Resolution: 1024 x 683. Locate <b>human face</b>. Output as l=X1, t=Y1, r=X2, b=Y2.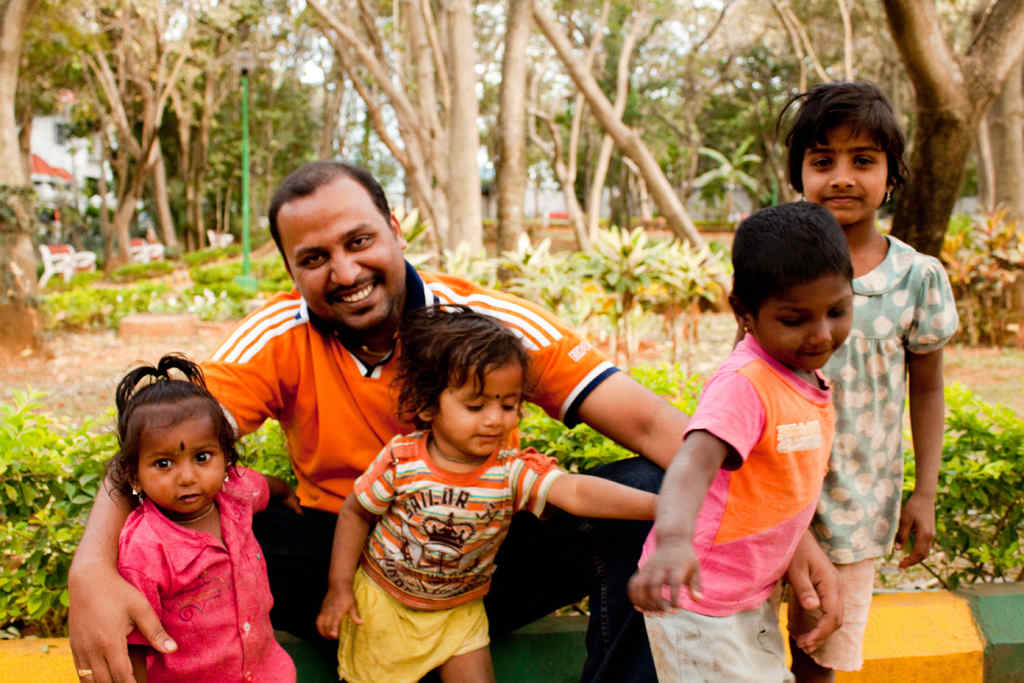
l=273, t=168, r=410, b=329.
